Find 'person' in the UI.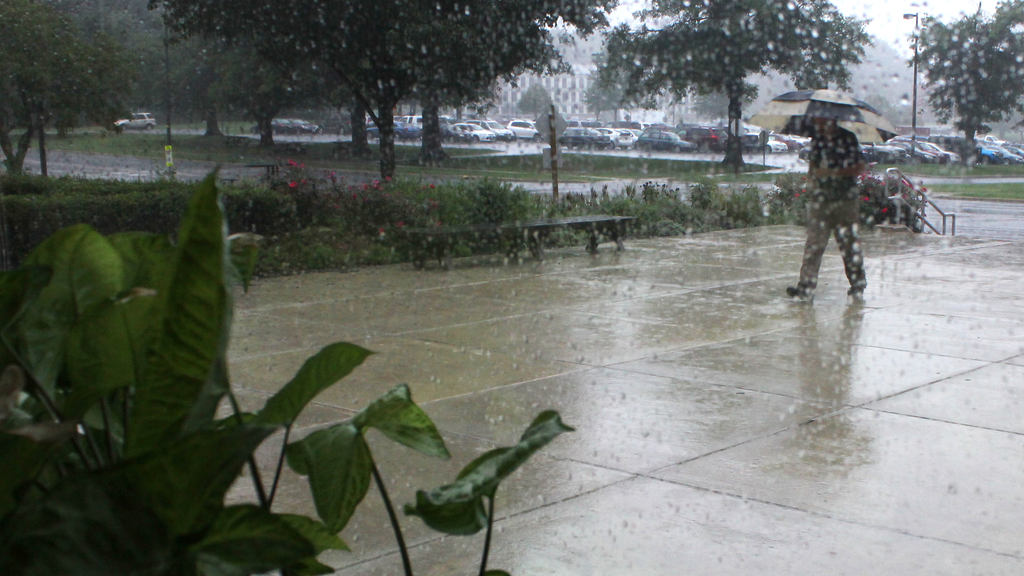
UI element at region(783, 112, 872, 298).
